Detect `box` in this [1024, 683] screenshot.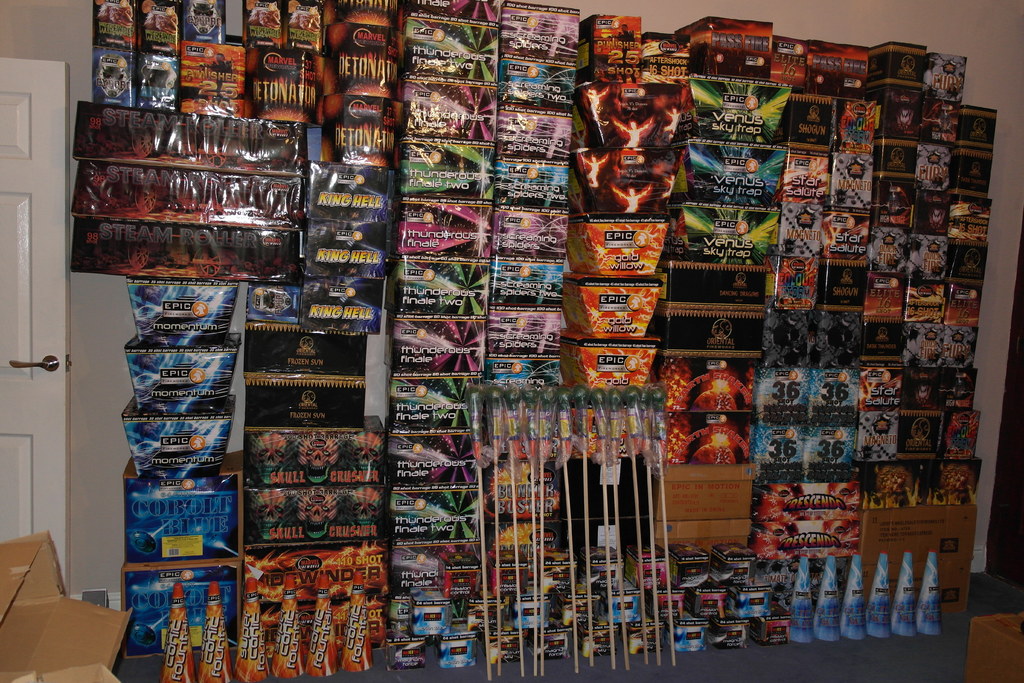
Detection: pyautogui.locateOnScreen(122, 397, 235, 477).
